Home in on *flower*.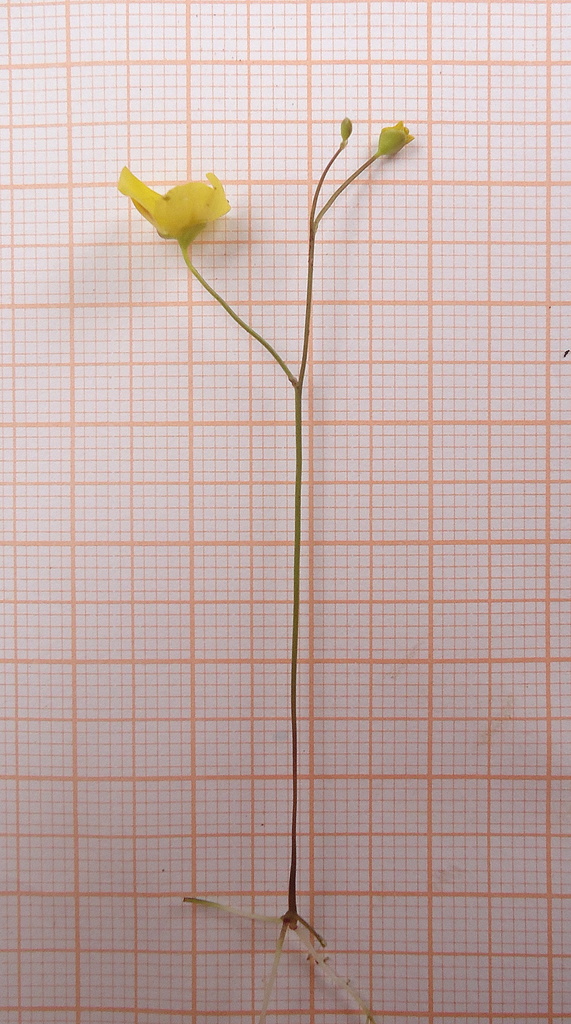
Homed in at bbox=[379, 120, 410, 162].
